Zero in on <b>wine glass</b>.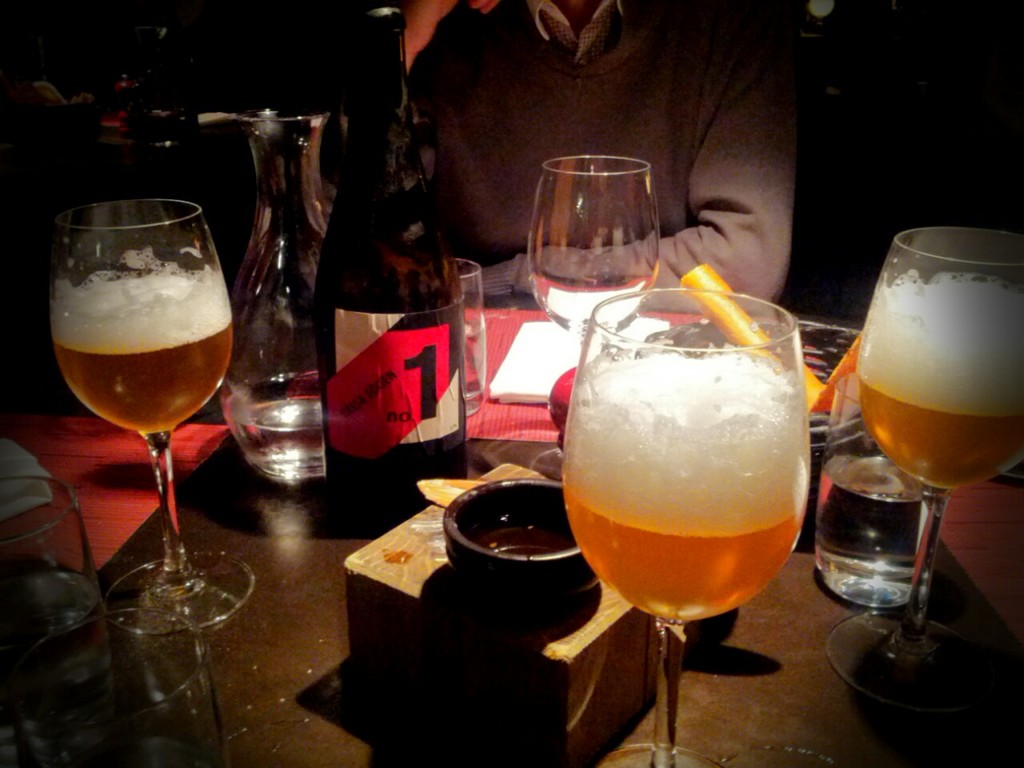
Zeroed in: <bbox>527, 154, 661, 346</bbox>.
